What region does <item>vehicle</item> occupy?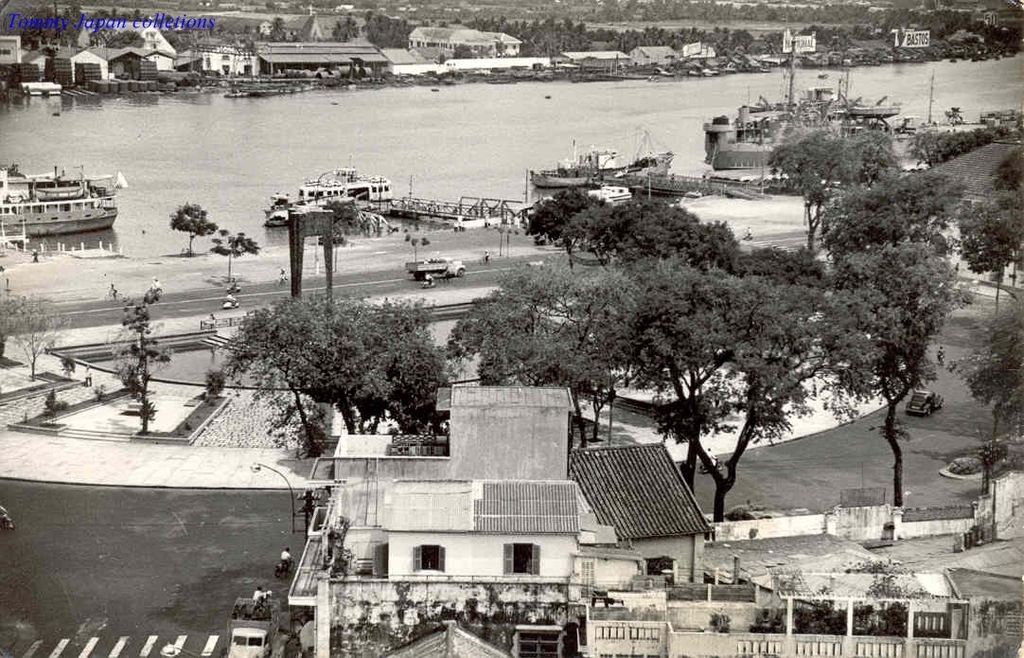
222 278 244 294.
